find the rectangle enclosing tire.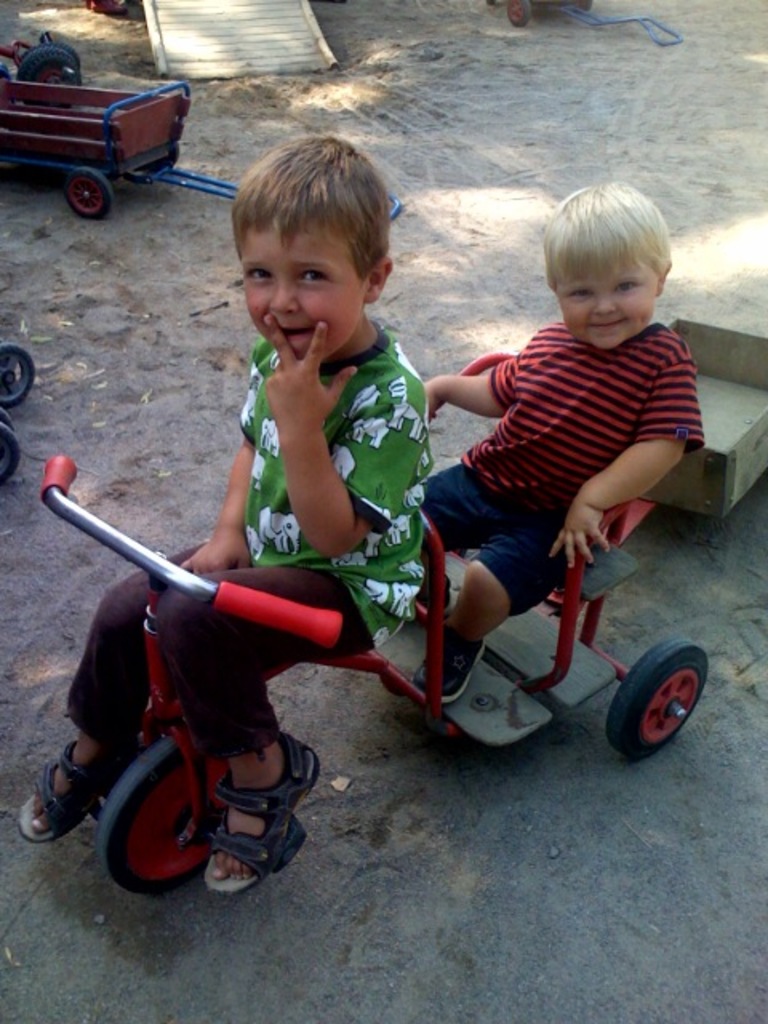
bbox=(0, 426, 18, 480).
